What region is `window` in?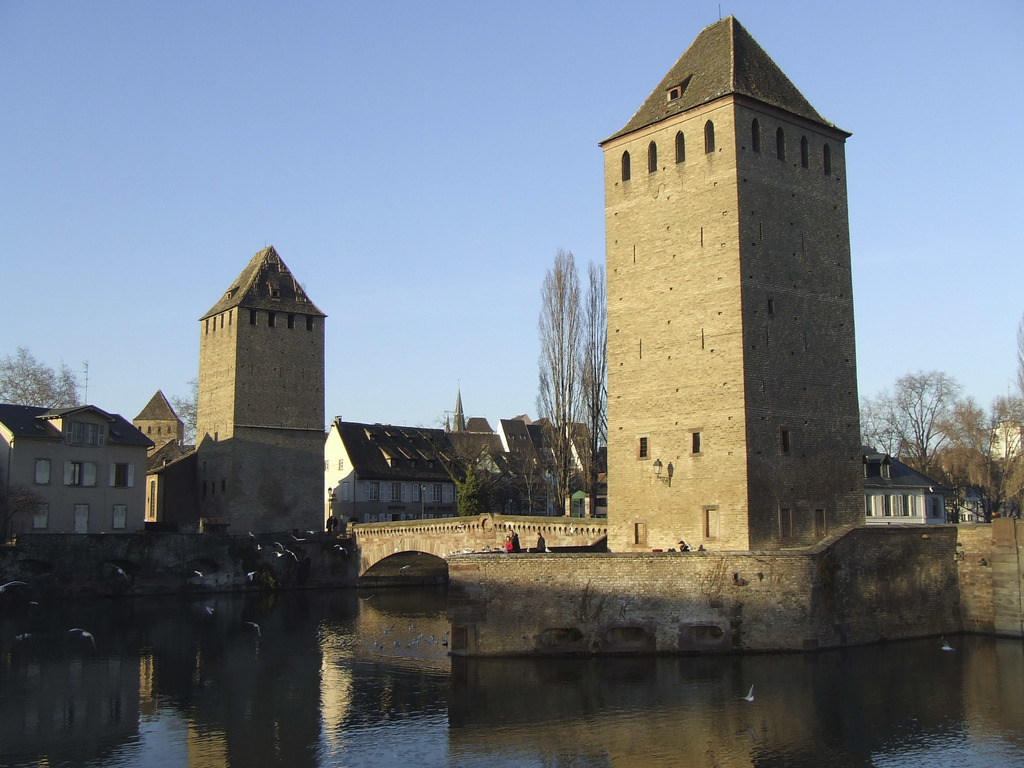
36,458,48,486.
